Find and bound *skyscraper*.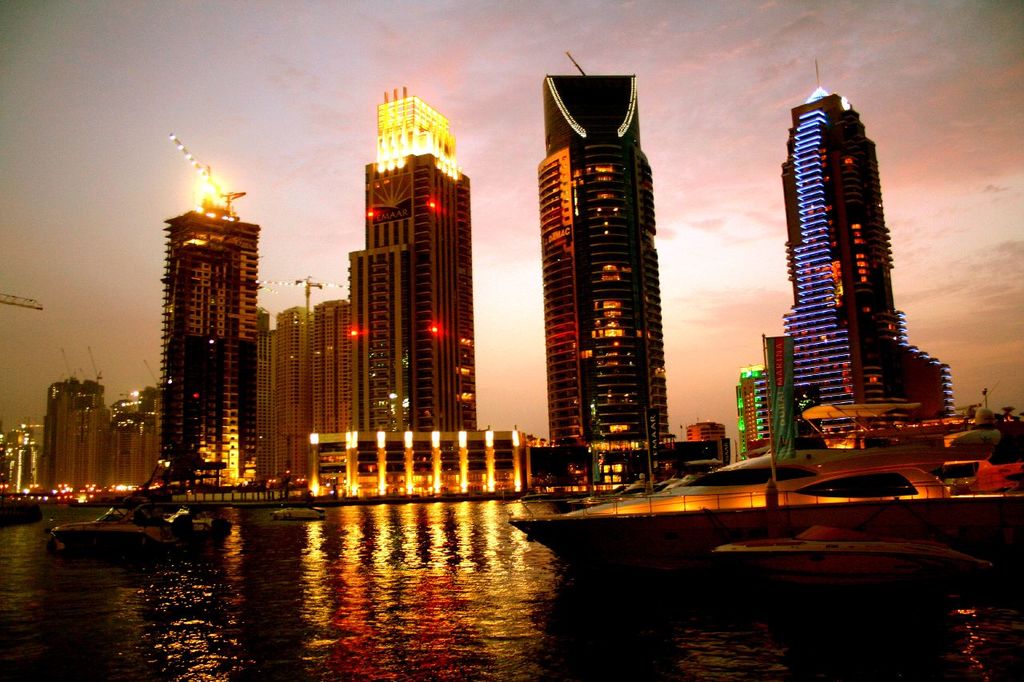
Bound: (307,297,356,436).
